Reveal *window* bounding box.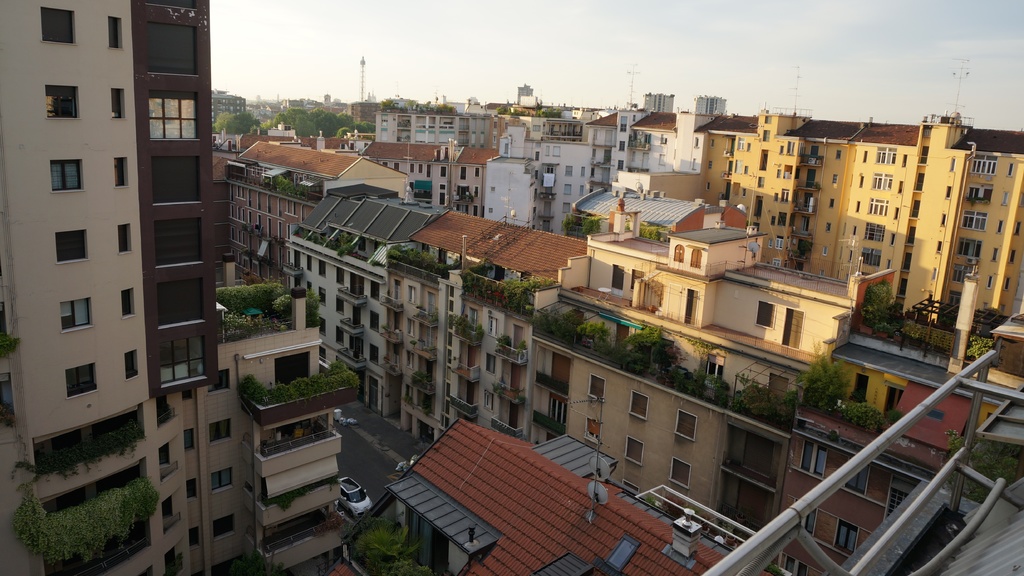
Revealed: [x1=959, y1=206, x2=985, y2=229].
